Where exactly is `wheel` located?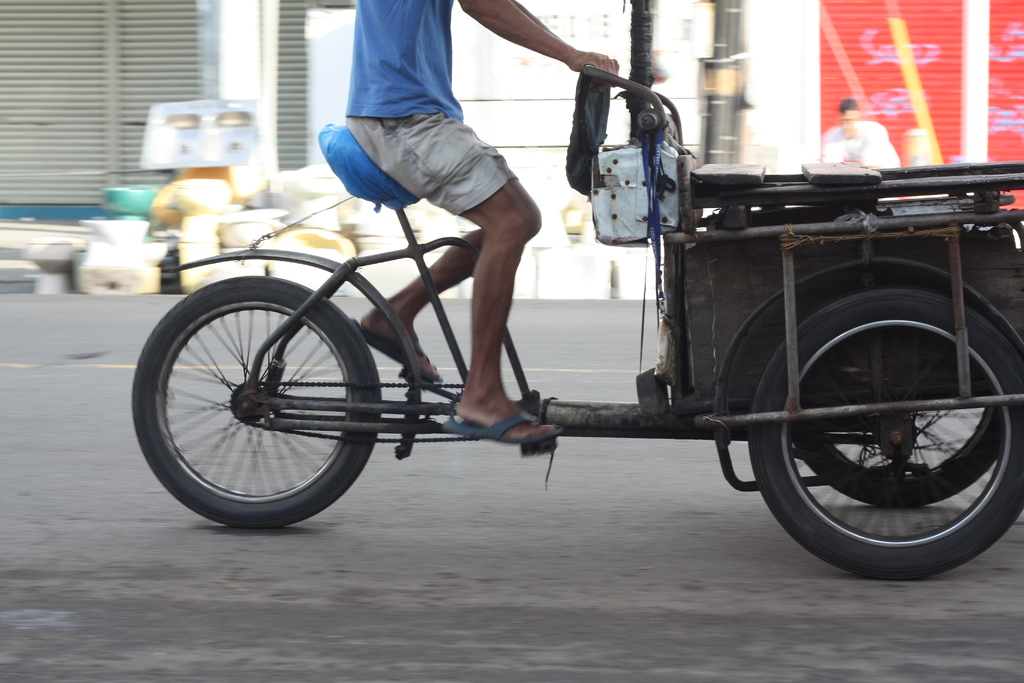
Its bounding box is <region>786, 325, 1005, 508</region>.
